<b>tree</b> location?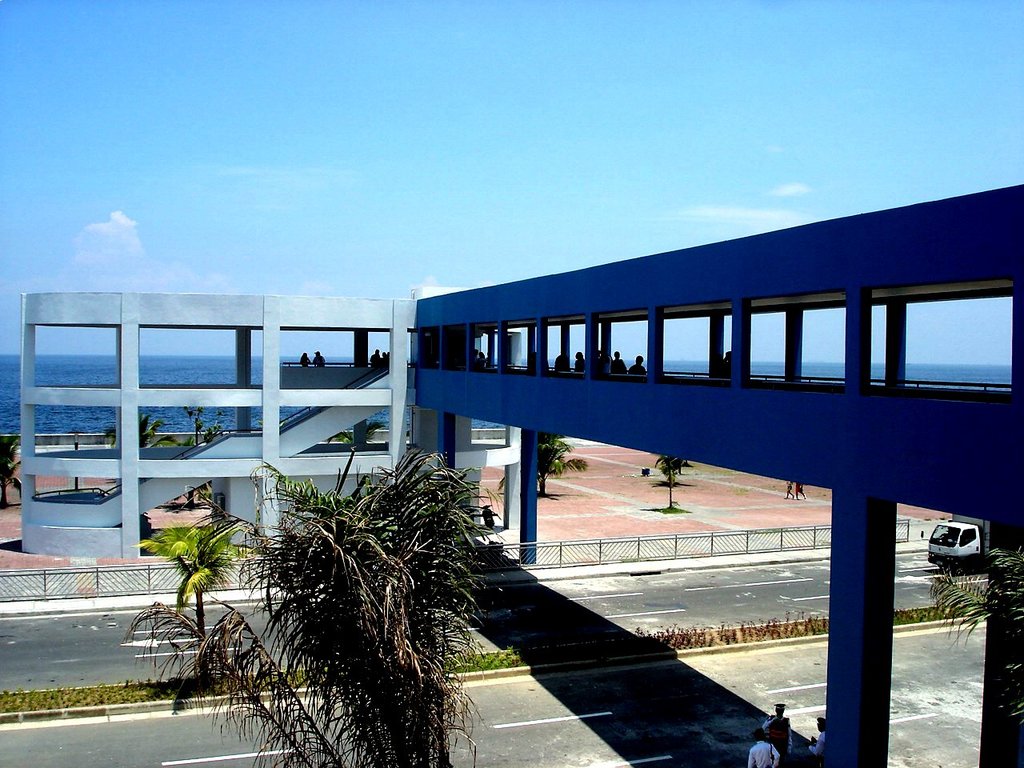
[left=330, top=414, right=384, bottom=454]
